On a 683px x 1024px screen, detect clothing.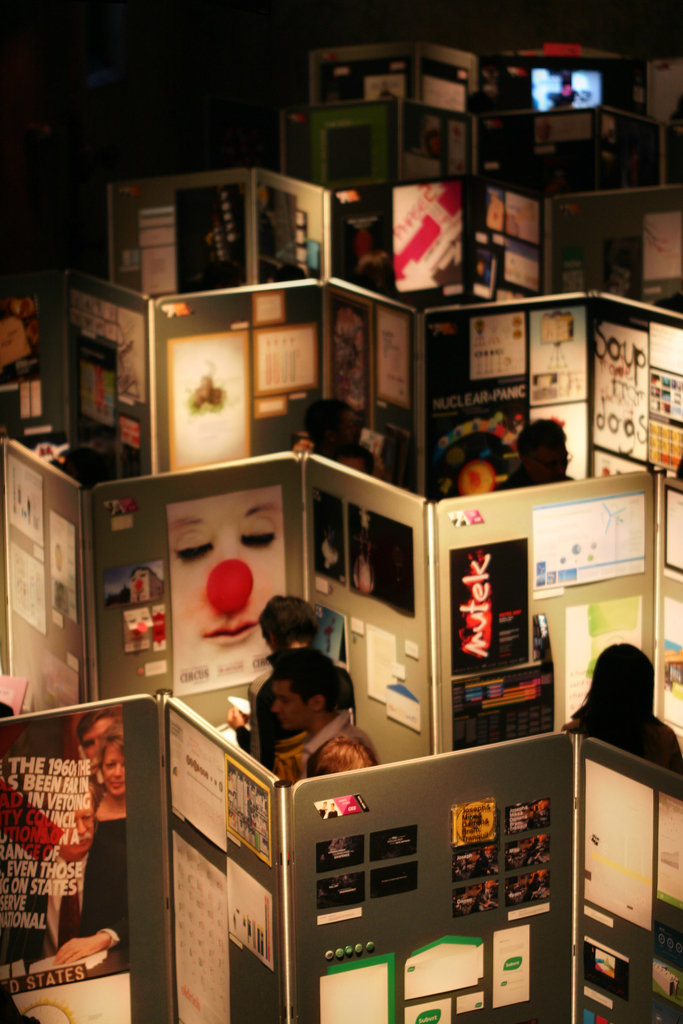
69 799 132 965.
